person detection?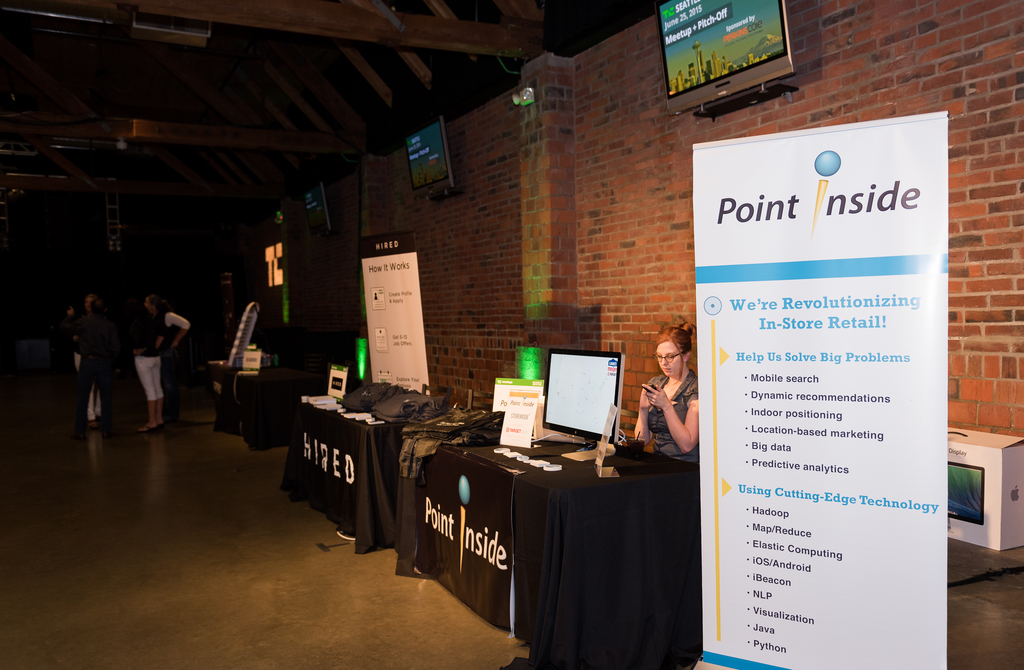
bbox=(76, 289, 111, 420)
